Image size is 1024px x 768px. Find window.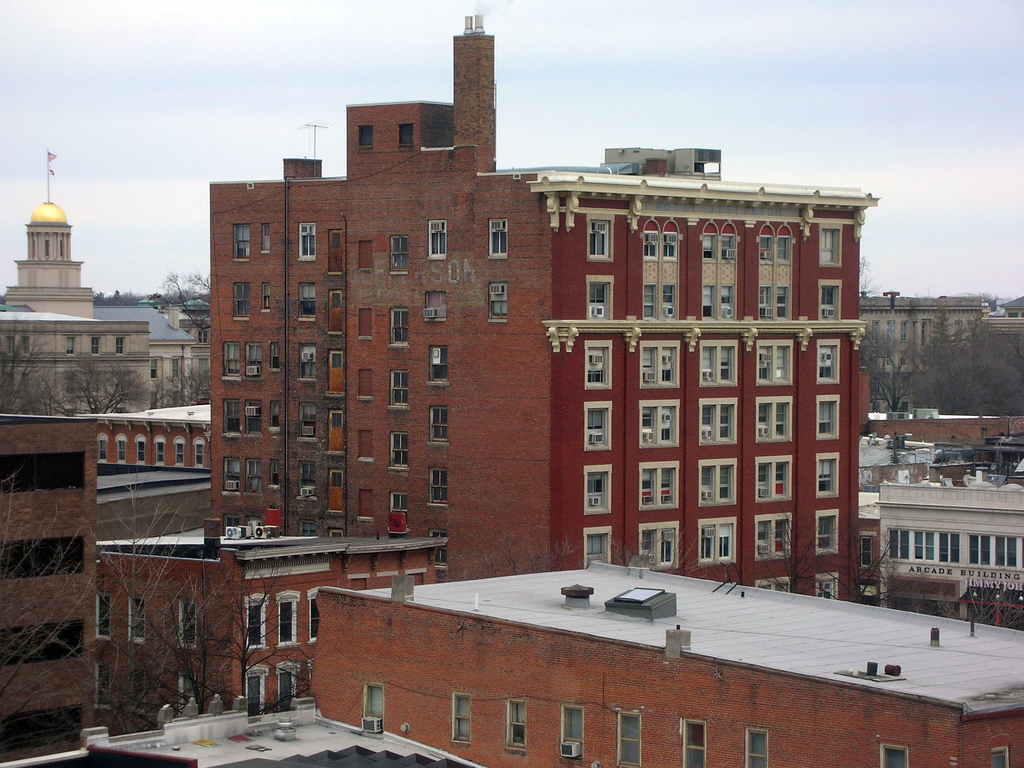
rect(587, 470, 608, 506).
